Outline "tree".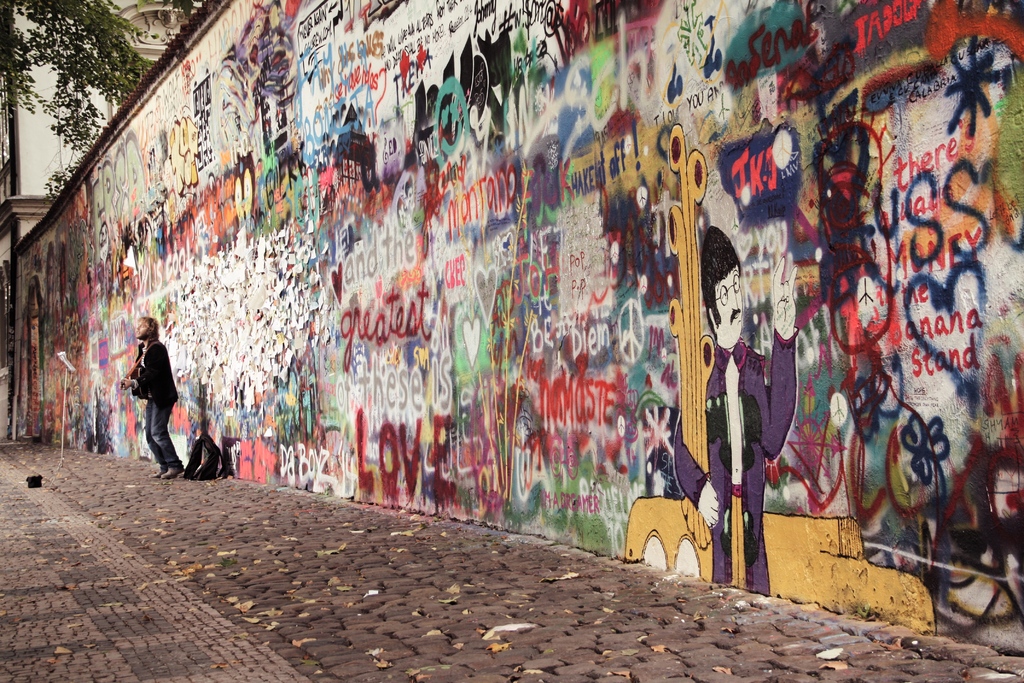
Outline: <region>0, 0, 157, 203</region>.
